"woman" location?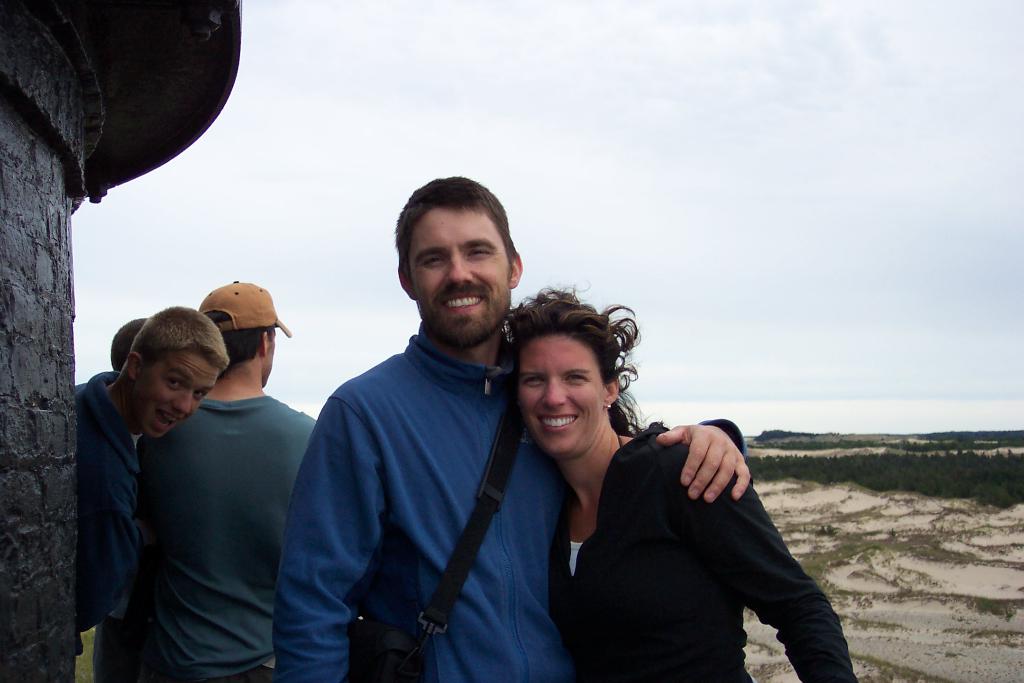
crop(505, 284, 860, 682)
